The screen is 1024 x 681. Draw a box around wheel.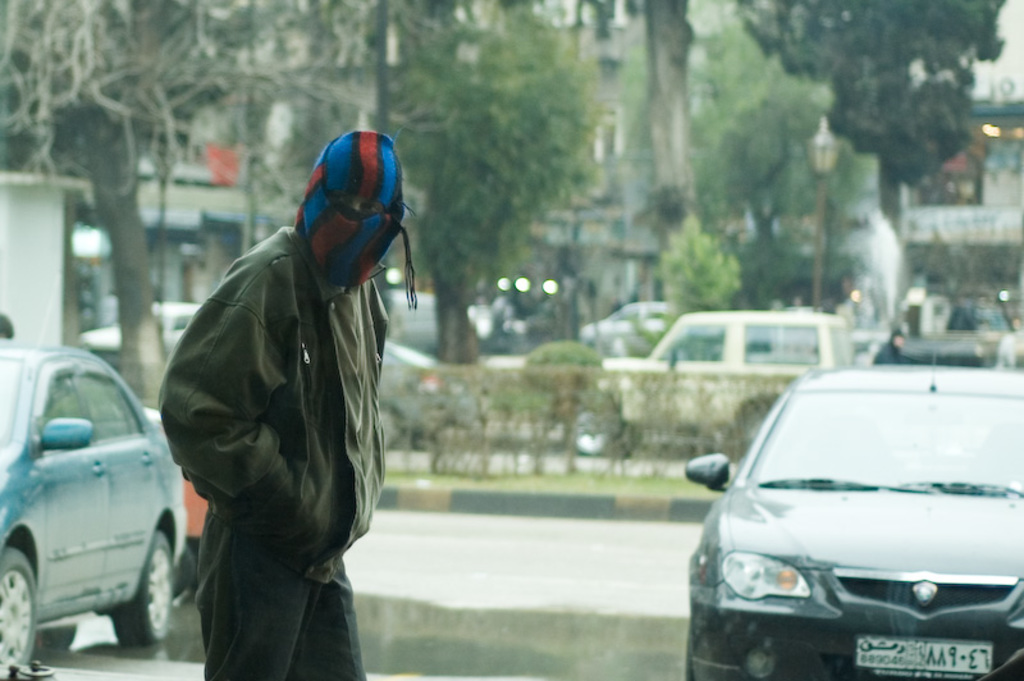
[x1=111, y1=534, x2=178, y2=644].
